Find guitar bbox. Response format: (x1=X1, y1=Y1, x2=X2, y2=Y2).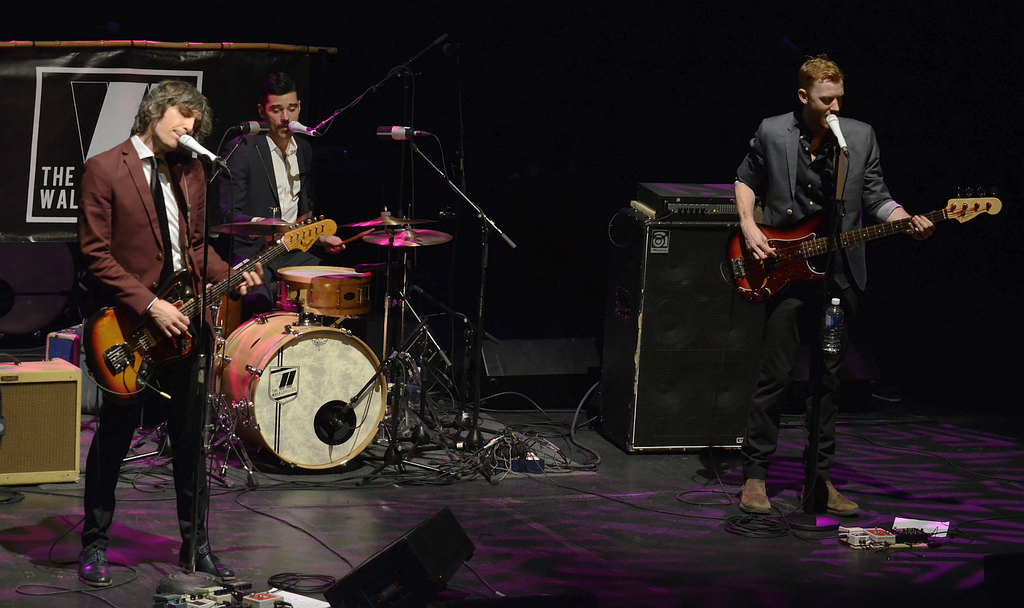
(x1=731, y1=182, x2=984, y2=299).
